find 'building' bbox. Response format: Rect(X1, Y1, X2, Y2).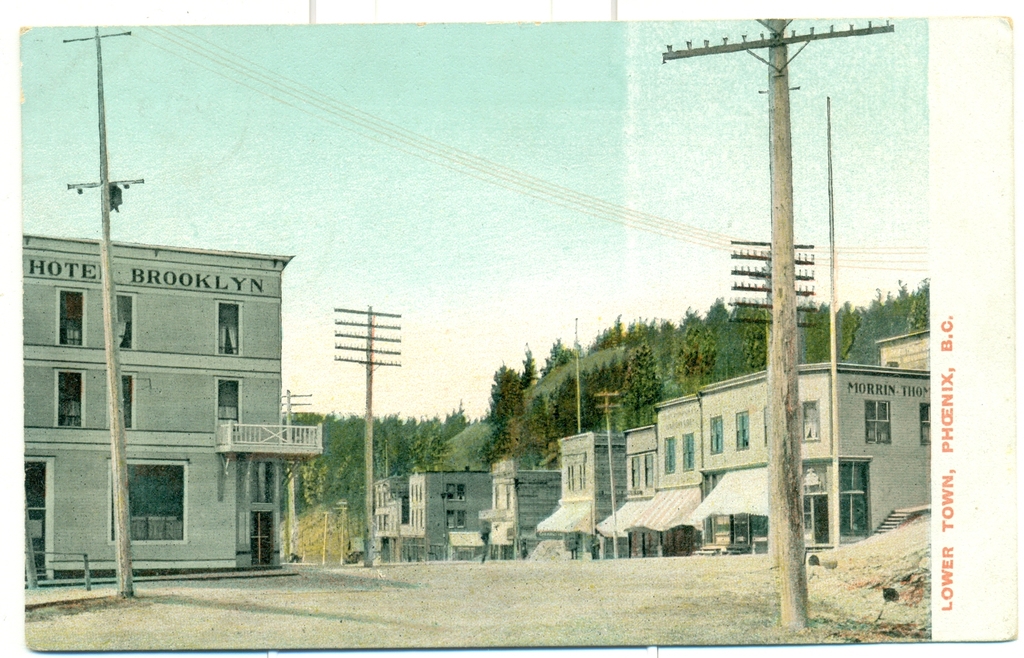
Rect(0, 200, 319, 586).
